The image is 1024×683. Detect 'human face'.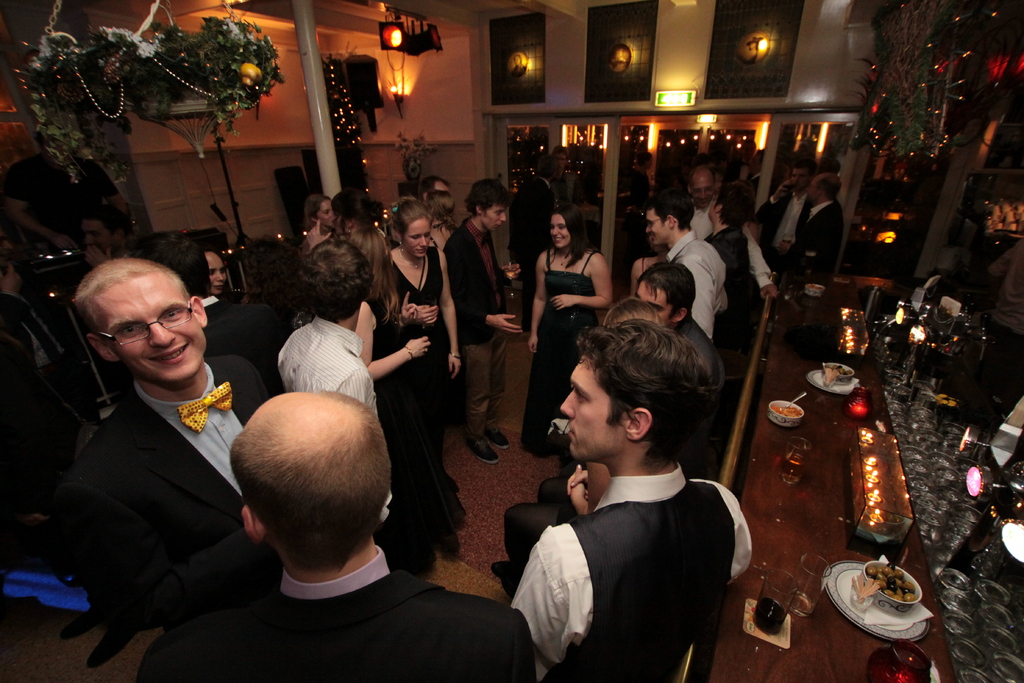
Detection: bbox=(404, 224, 435, 258).
